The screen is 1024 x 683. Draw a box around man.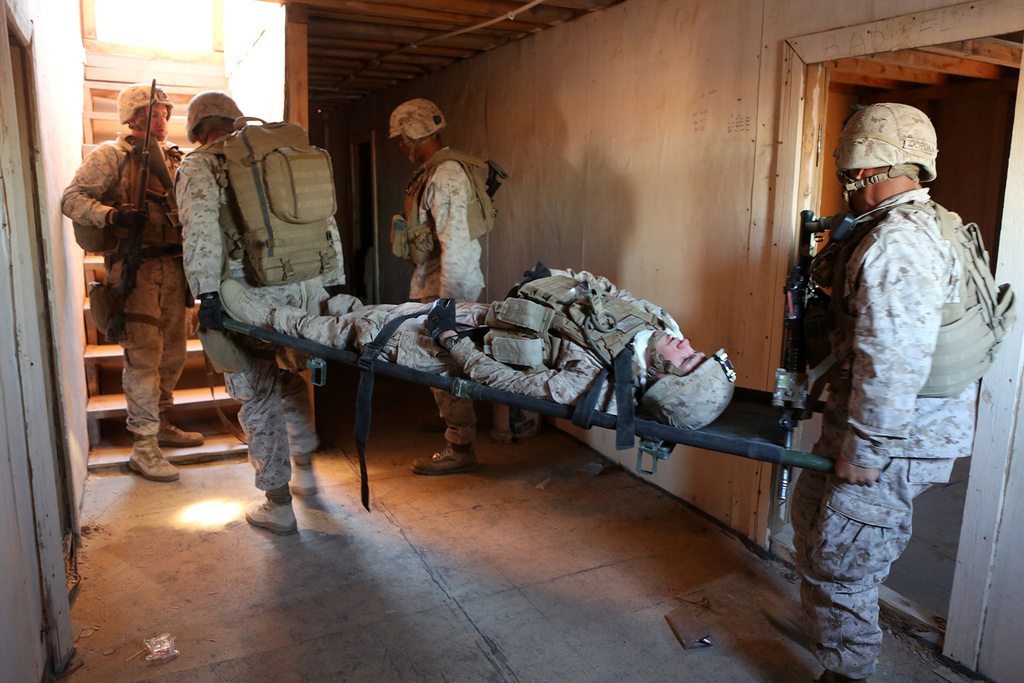
[171,86,347,534].
